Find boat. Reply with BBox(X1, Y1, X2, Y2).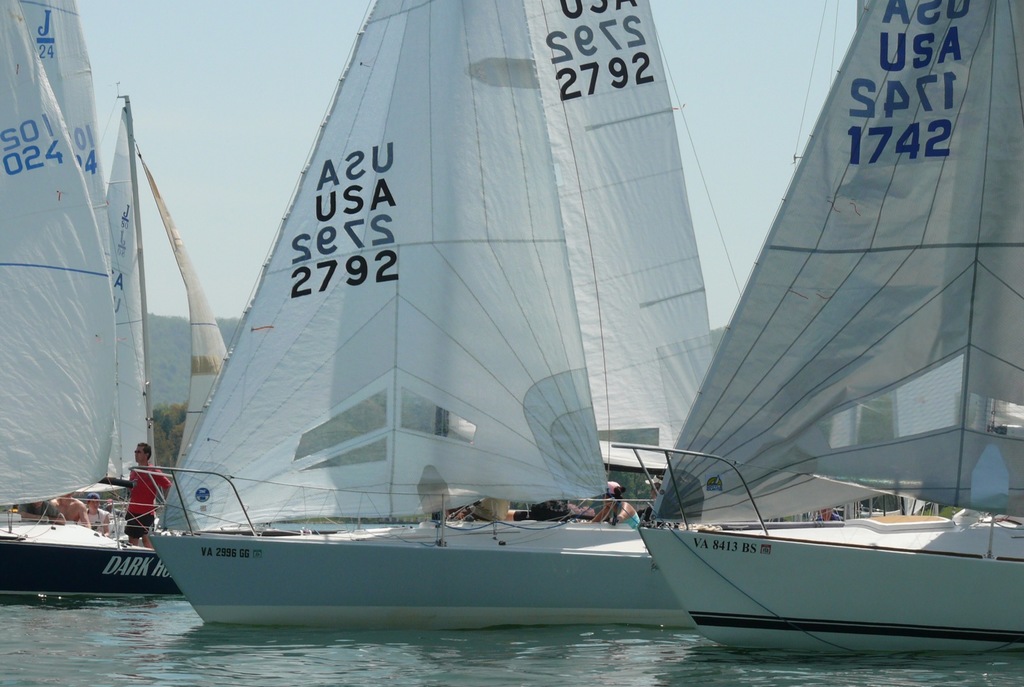
BBox(632, 0, 1023, 652).
